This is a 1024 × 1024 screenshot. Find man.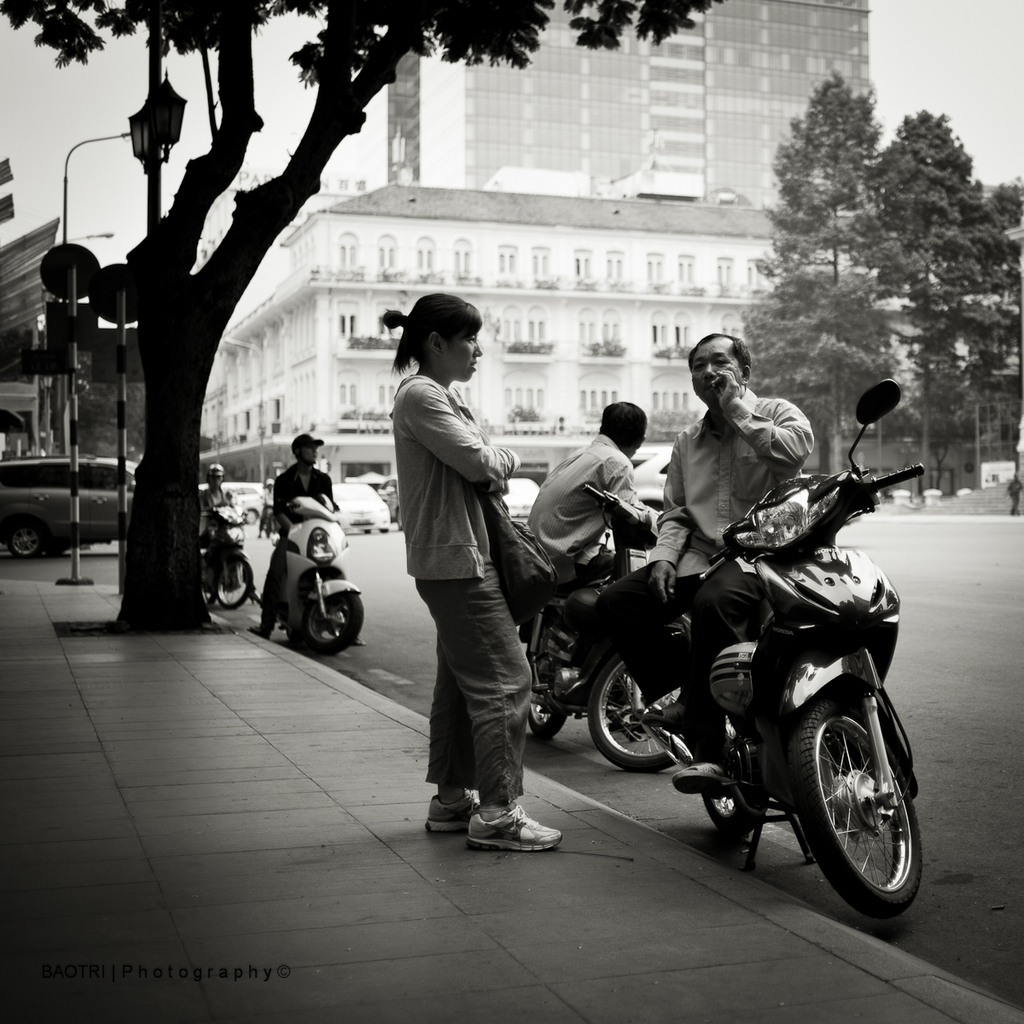
Bounding box: <bbox>194, 458, 240, 541</bbox>.
